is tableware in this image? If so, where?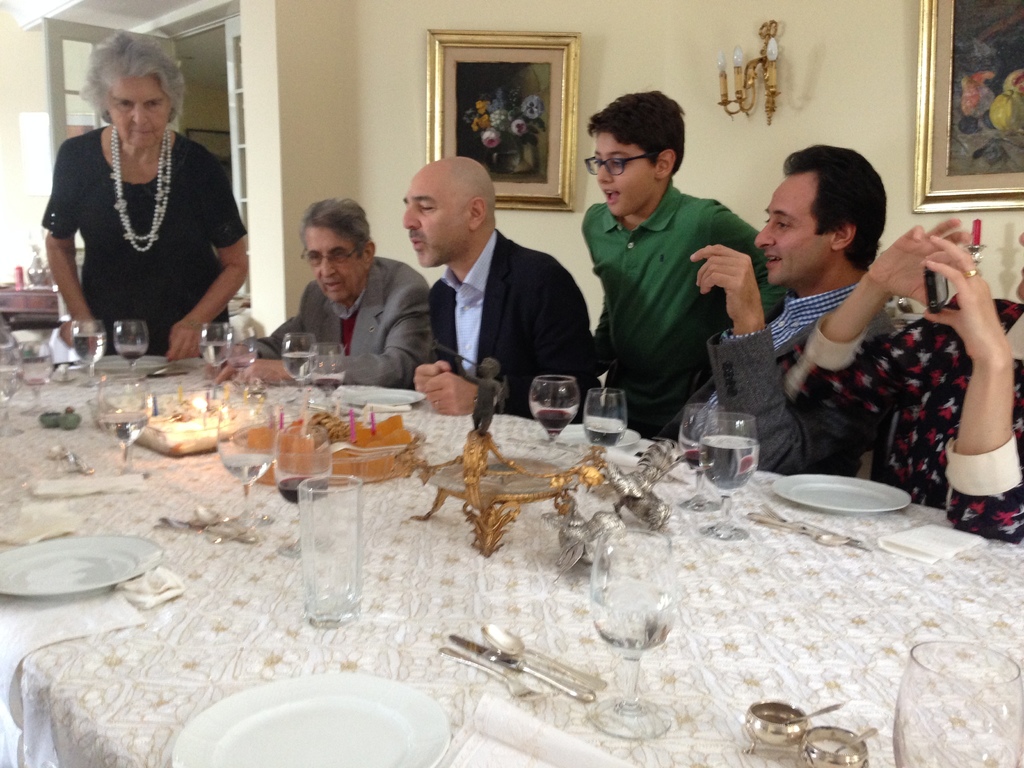
Yes, at bbox=[297, 468, 365, 630].
